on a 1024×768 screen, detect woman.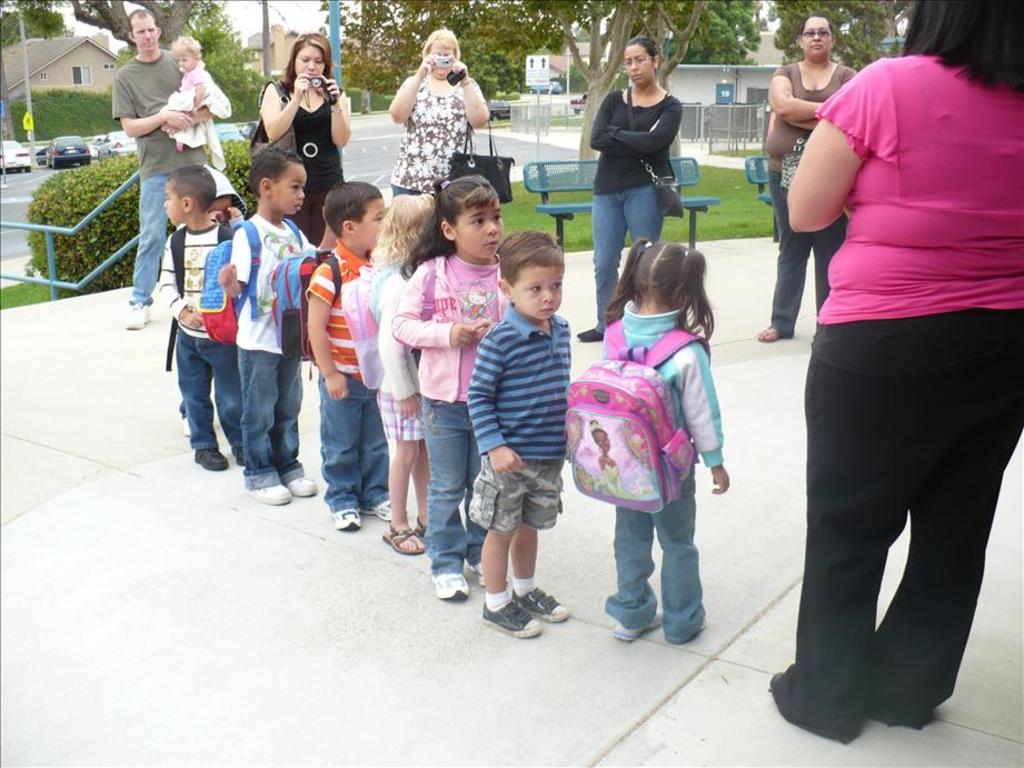
x1=386 y1=27 x2=490 y2=196.
